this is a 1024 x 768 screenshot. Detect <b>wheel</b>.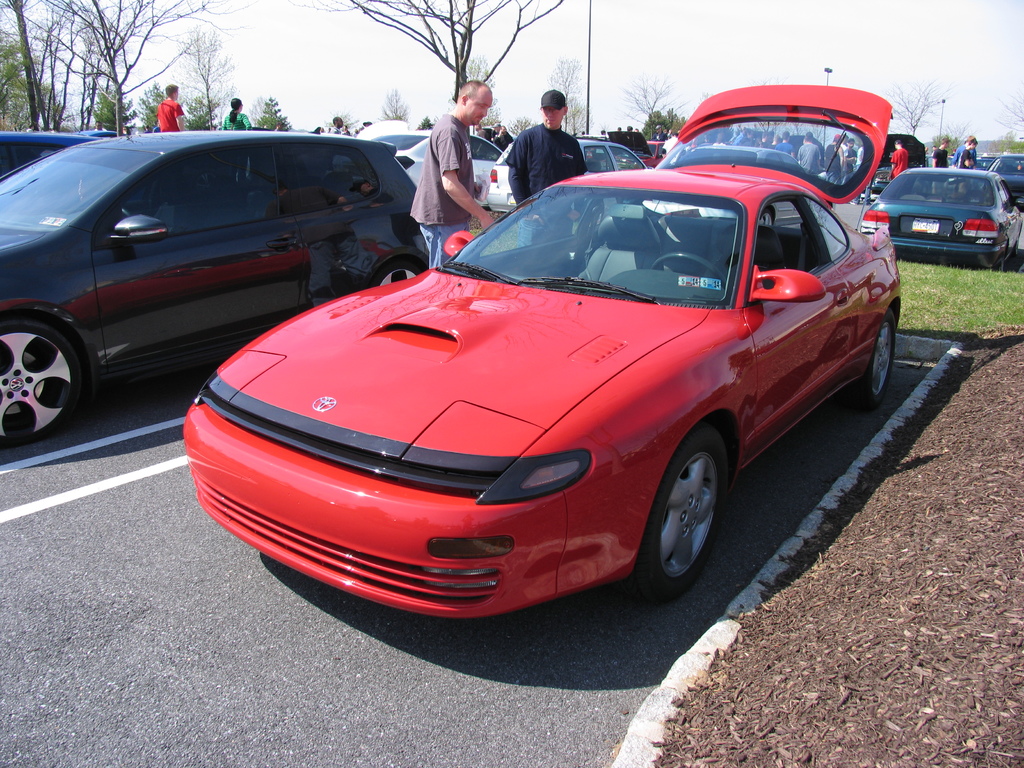
box=[655, 444, 733, 586].
